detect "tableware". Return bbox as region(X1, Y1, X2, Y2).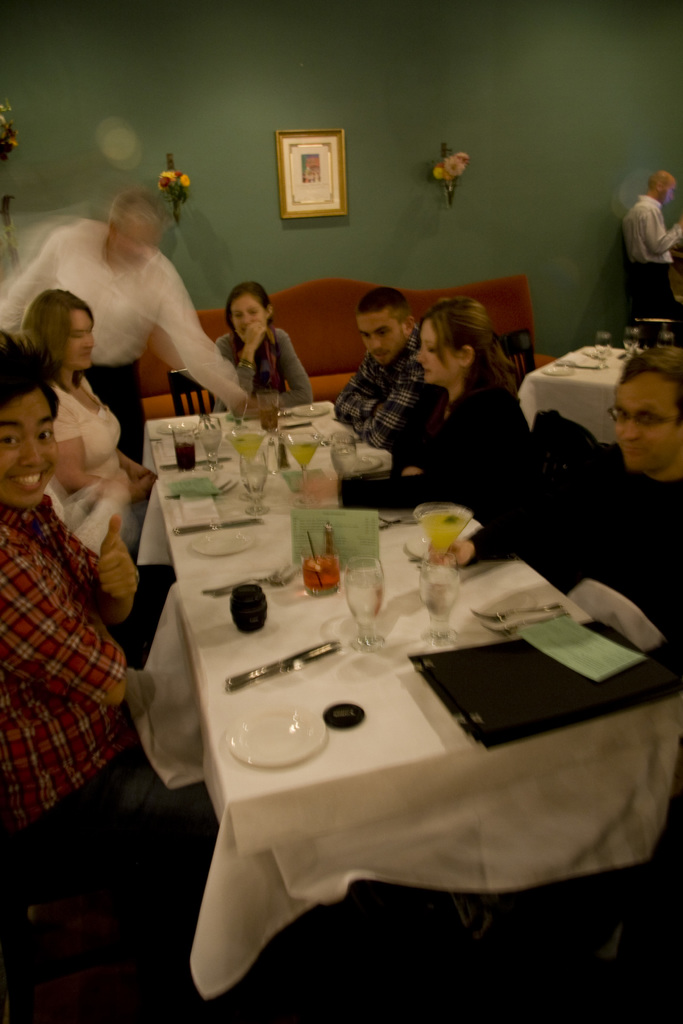
region(416, 548, 464, 645).
